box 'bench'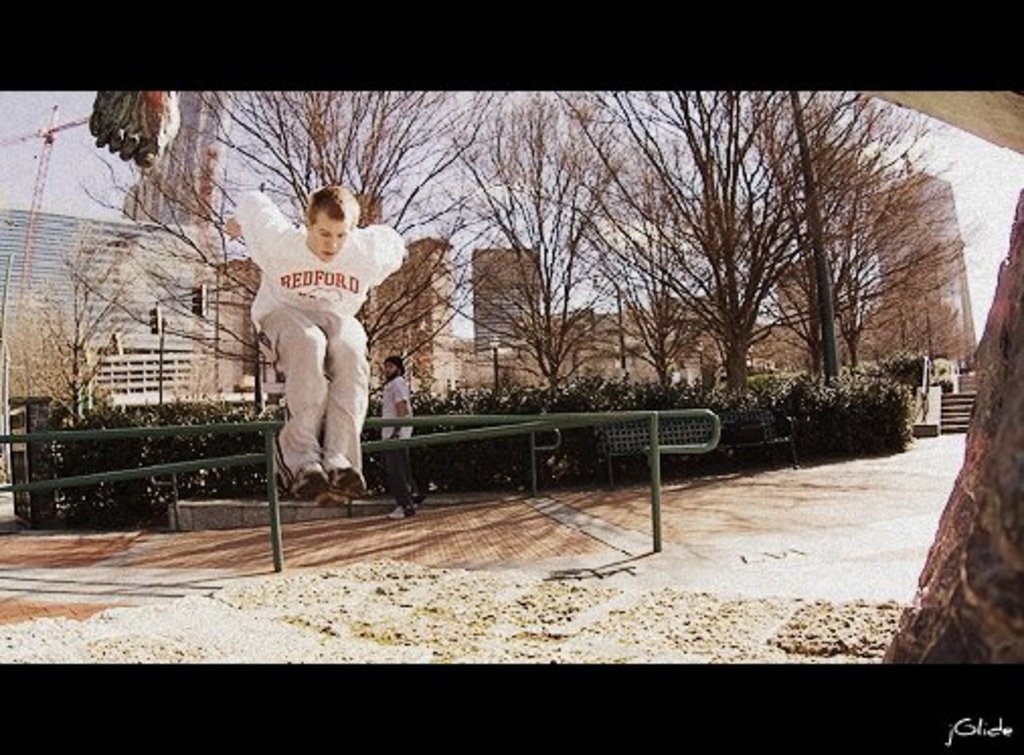
crop(589, 409, 803, 484)
